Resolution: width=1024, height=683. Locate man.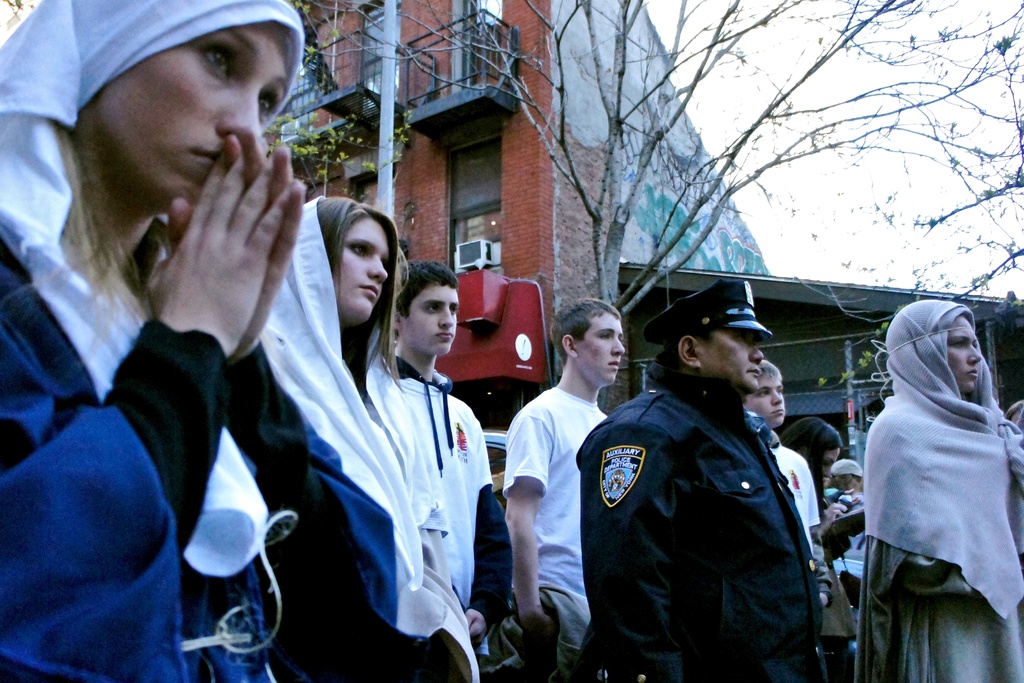
498,293,628,682.
